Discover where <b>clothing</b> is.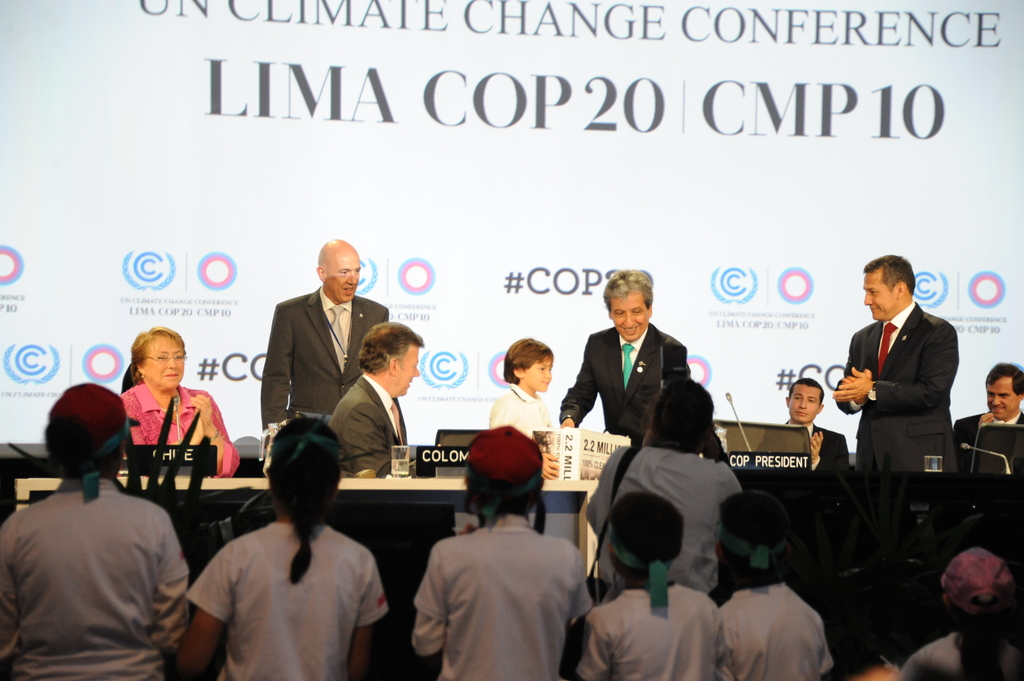
Discovered at pyautogui.locateOnScreen(398, 501, 603, 673).
